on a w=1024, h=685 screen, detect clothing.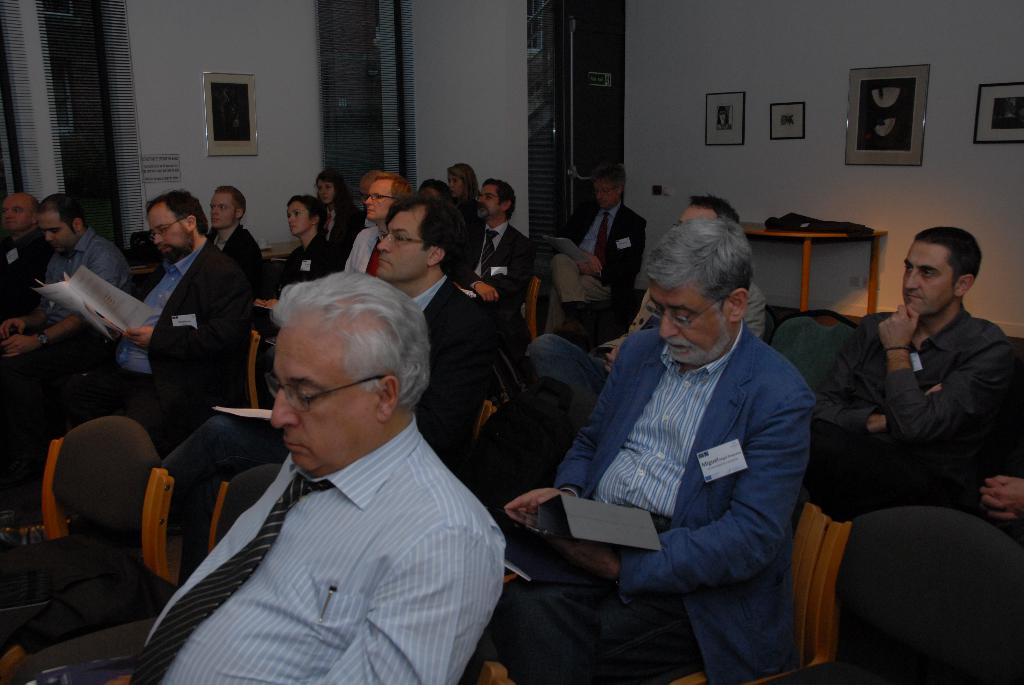
(449, 221, 538, 319).
